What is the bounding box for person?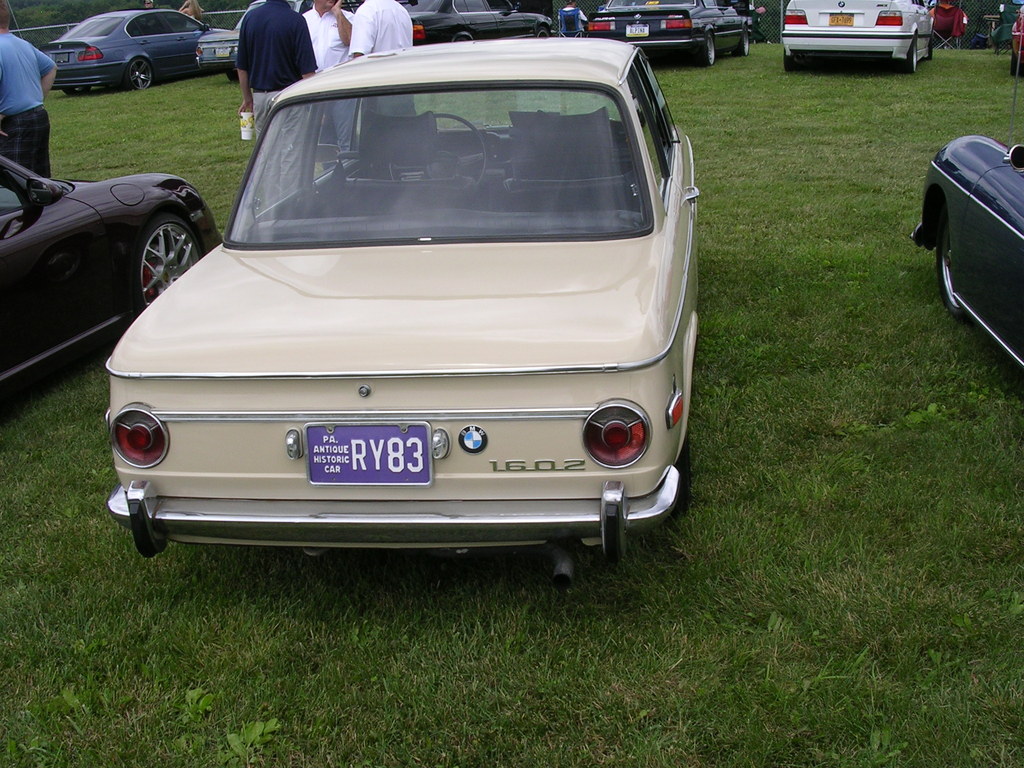
x1=221 y1=3 x2=308 y2=109.
